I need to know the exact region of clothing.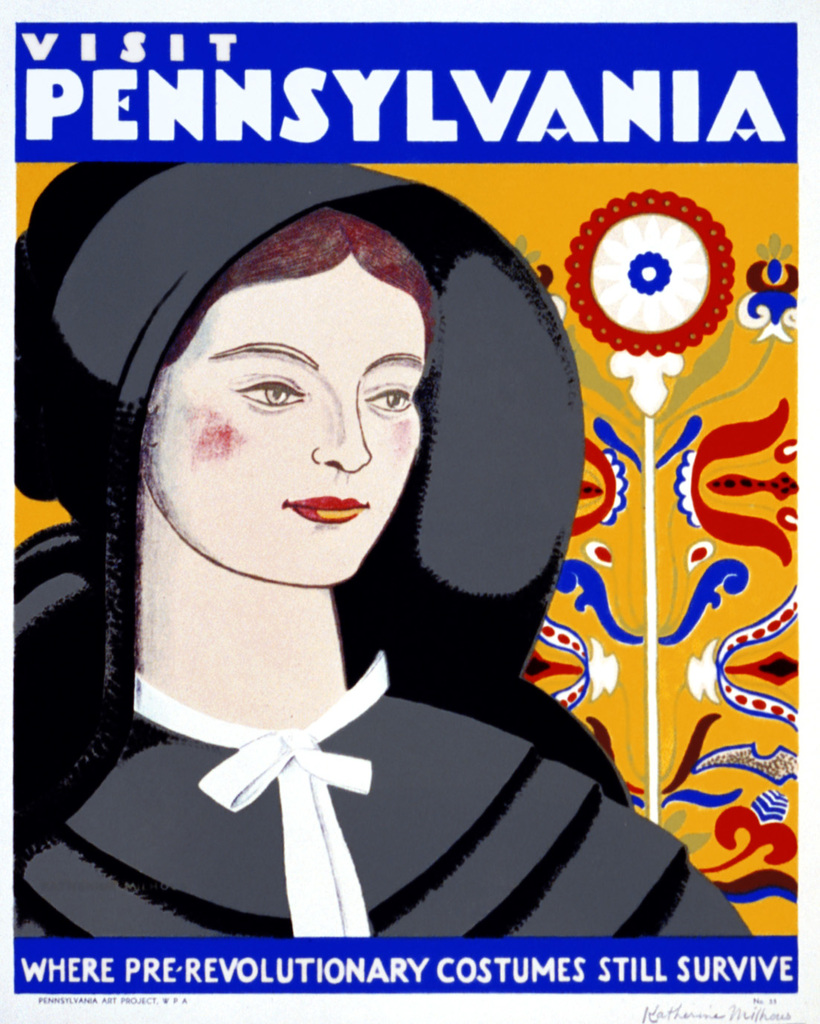
Region: (0, 161, 755, 938).
